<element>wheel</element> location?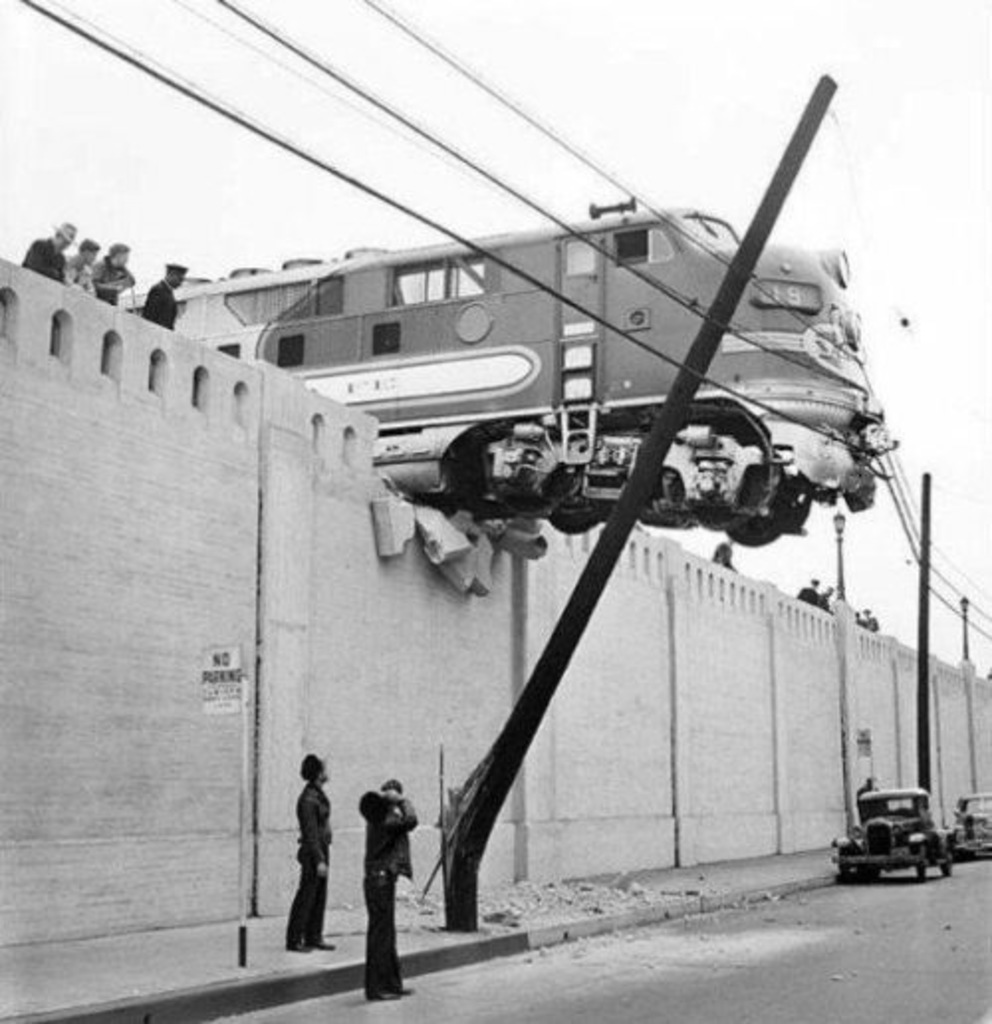
pyautogui.locateOnScreen(675, 421, 760, 534)
